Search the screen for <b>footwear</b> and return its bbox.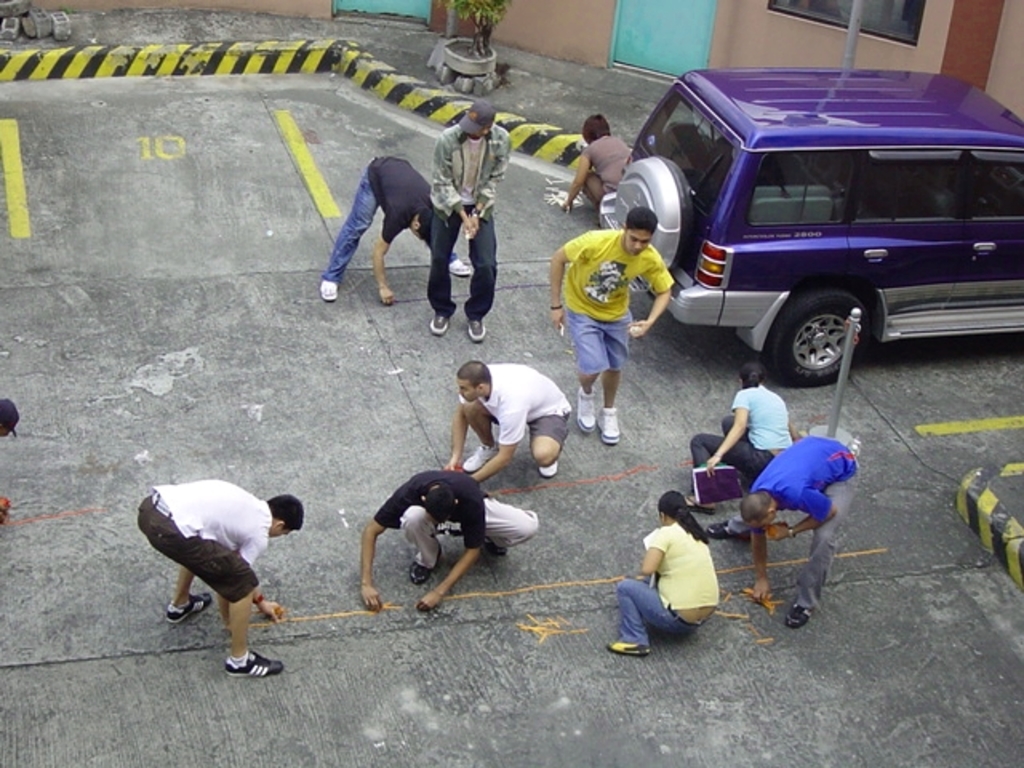
Found: left=325, top=277, right=341, bottom=302.
